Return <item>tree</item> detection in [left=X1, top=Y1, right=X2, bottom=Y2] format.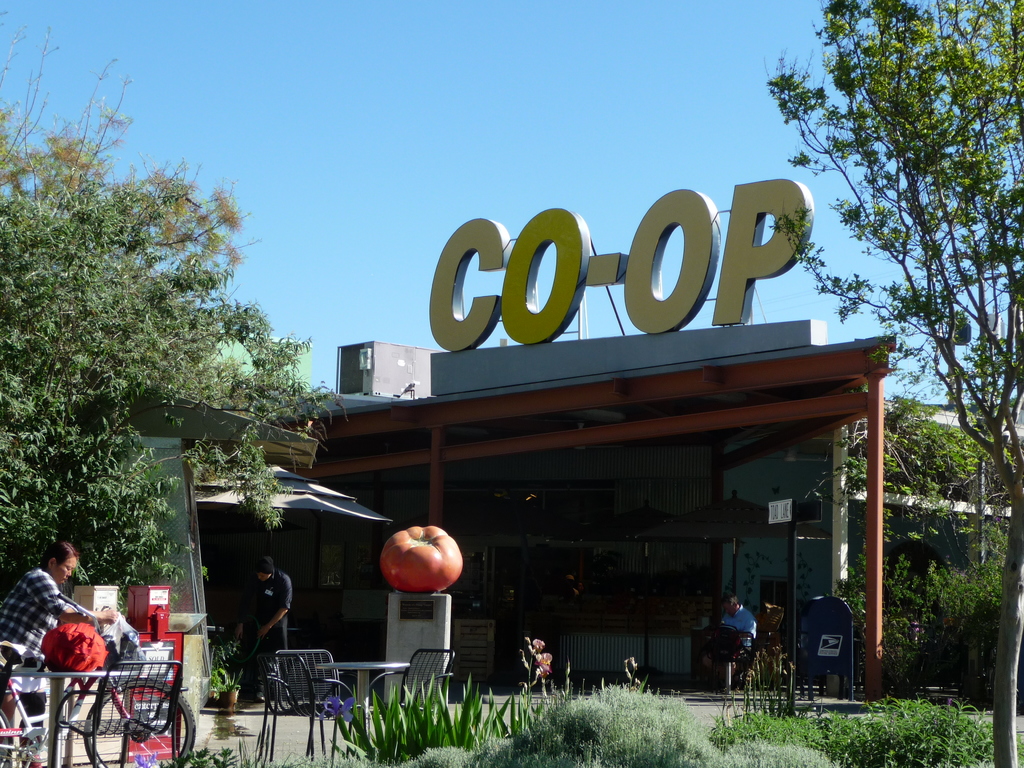
[left=838, top=512, right=1023, bottom=722].
